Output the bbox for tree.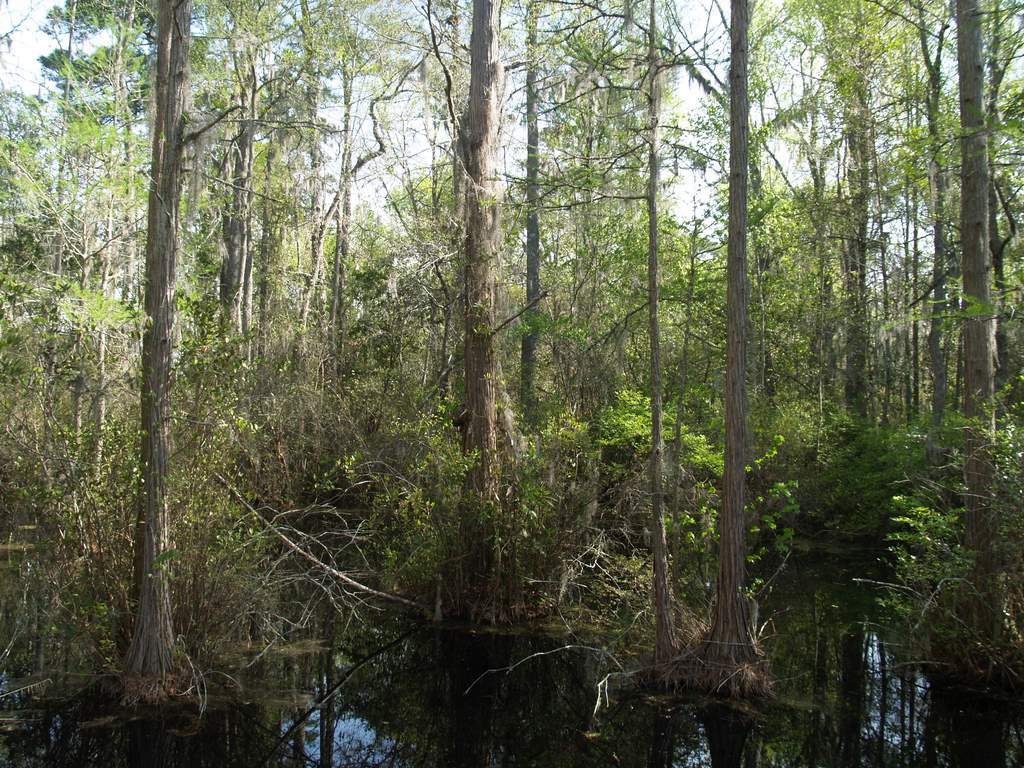
rect(338, 0, 446, 505).
